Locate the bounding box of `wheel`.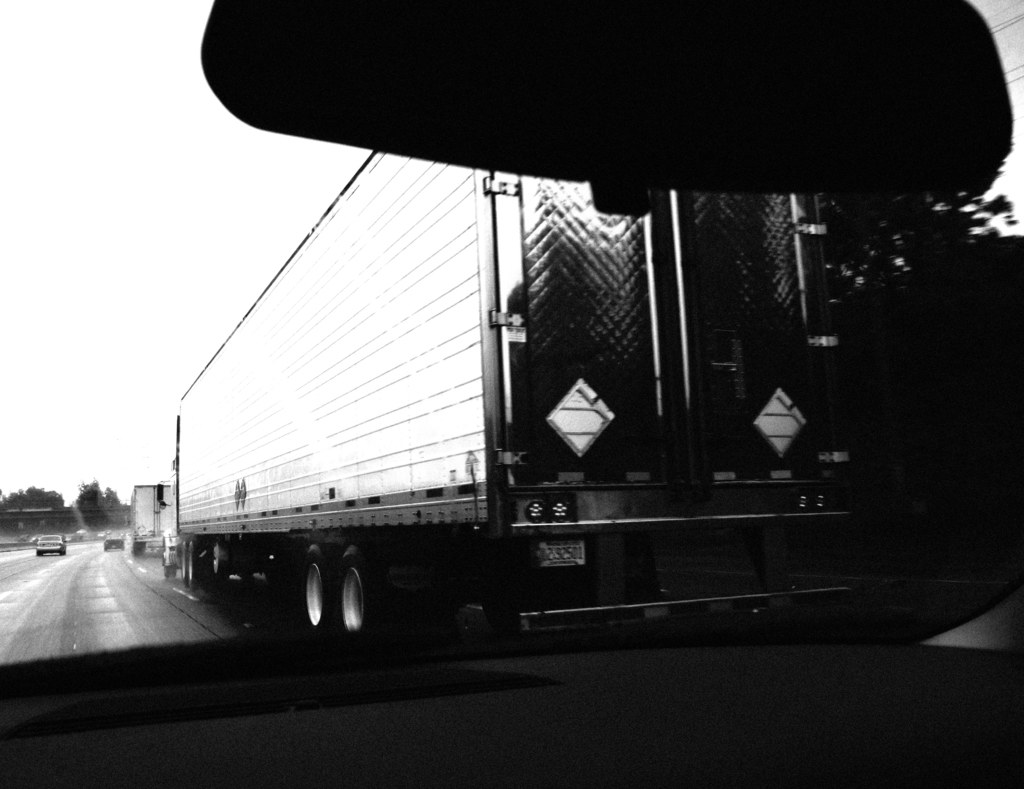
Bounding box: (x1=184, y1=540, x2=198, y2=587).
